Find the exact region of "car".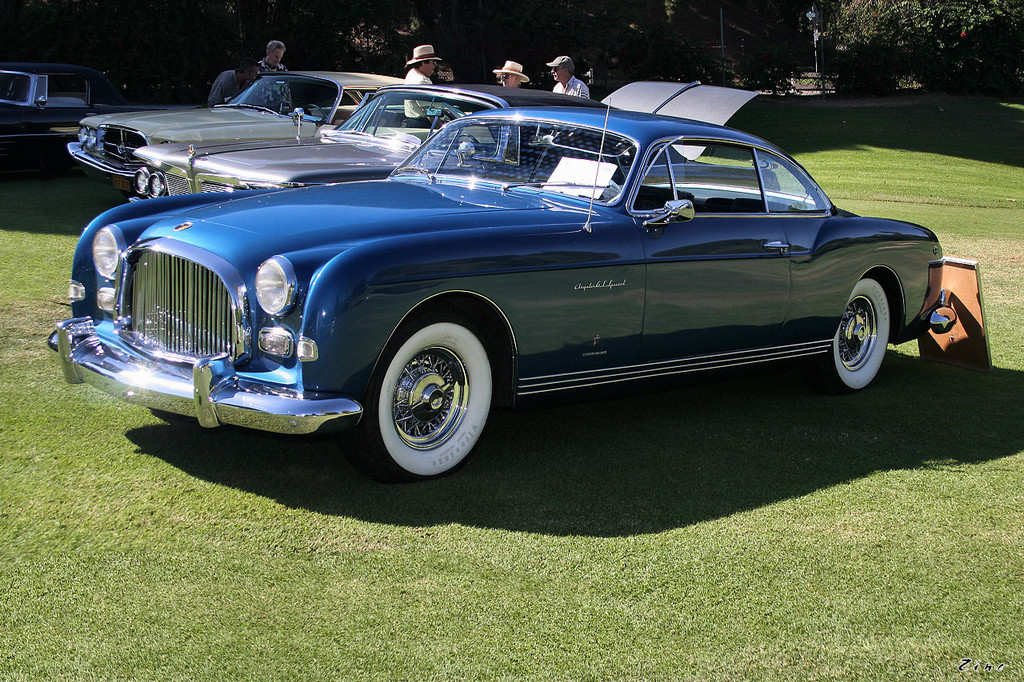
Exact region: x1=0 y1=62 x2=196 y2=168.
